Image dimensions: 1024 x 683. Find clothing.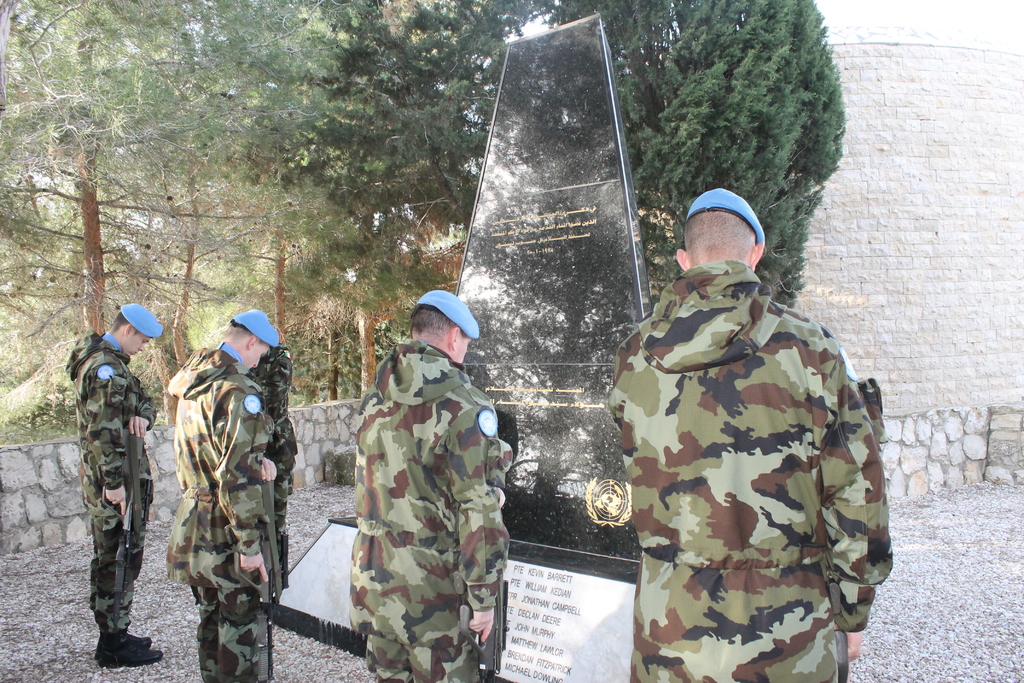
pyautogui.locateOnScreen(159, 349, 285, 682).
